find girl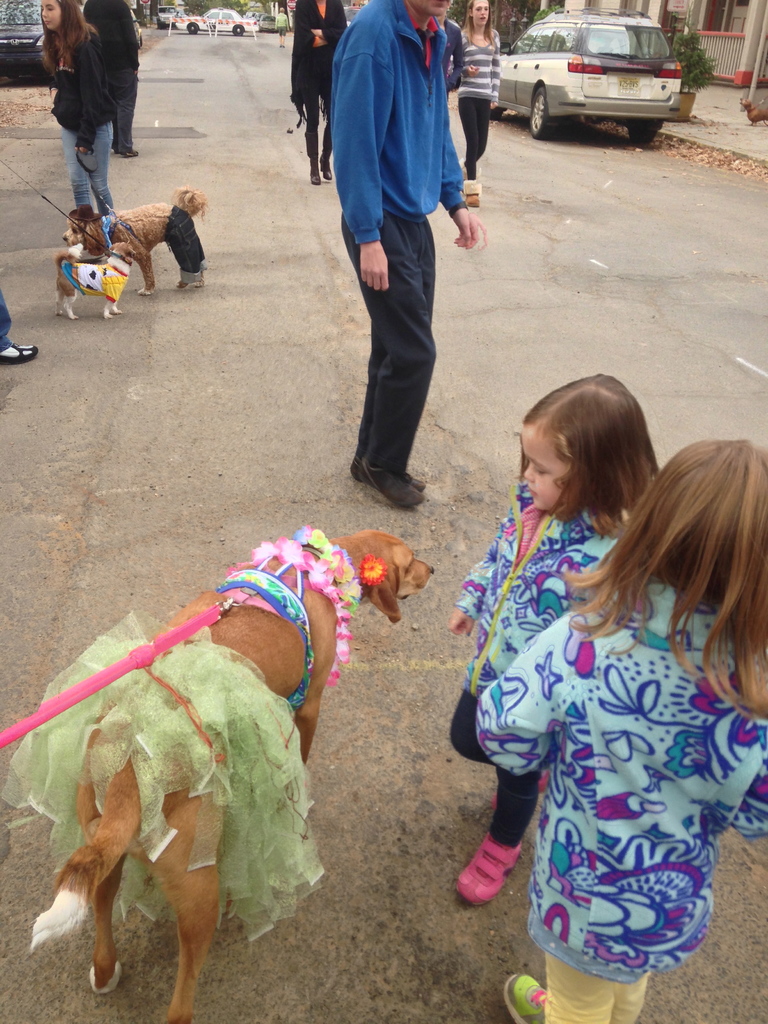
<box>449,372,663,904</box>
